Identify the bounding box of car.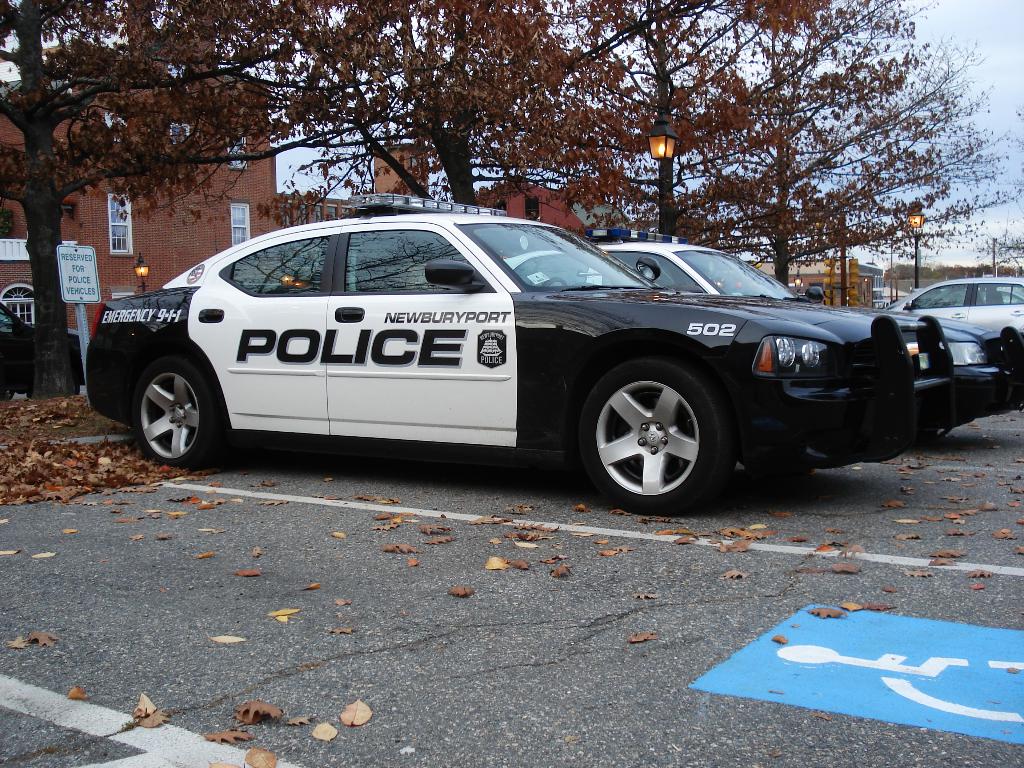
83,193,954,515.
